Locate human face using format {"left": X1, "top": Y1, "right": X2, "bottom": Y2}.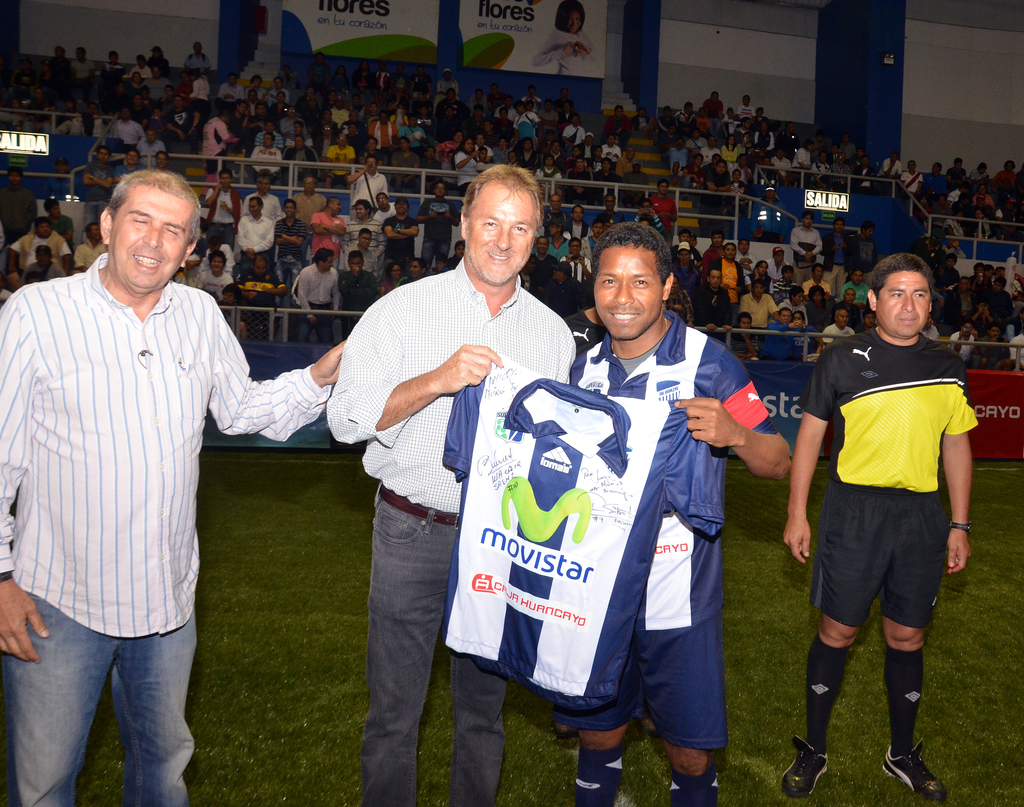
{"left": 961, "top": 325, "right": 975, "bottom": 338}.
